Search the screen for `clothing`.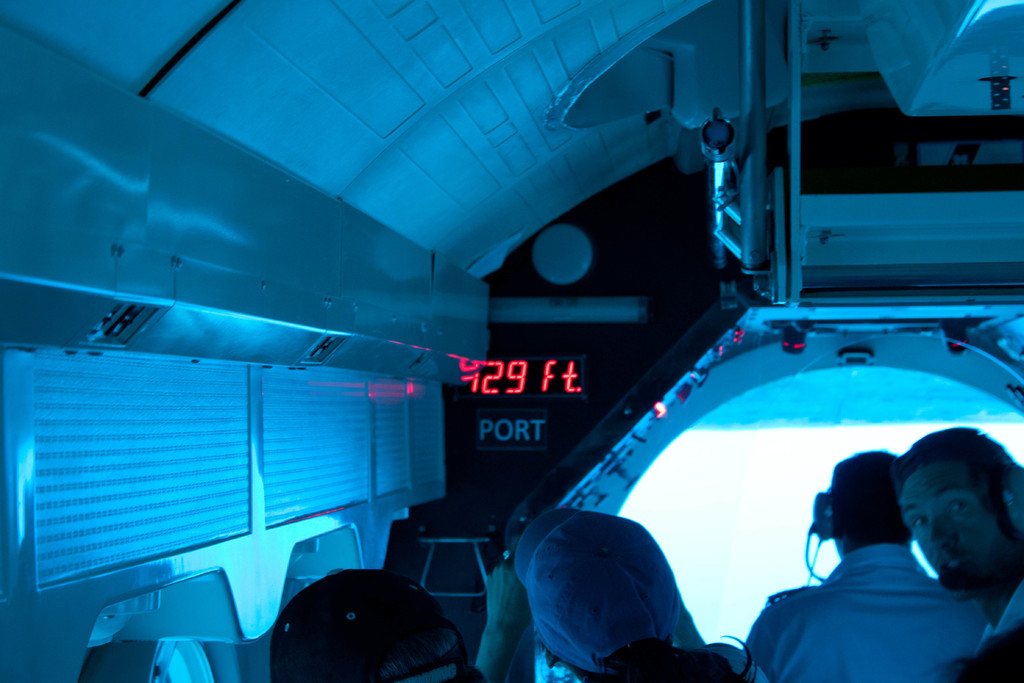
Found at pyautogui.locateOnScreen(956, 562, 1023, 658).
